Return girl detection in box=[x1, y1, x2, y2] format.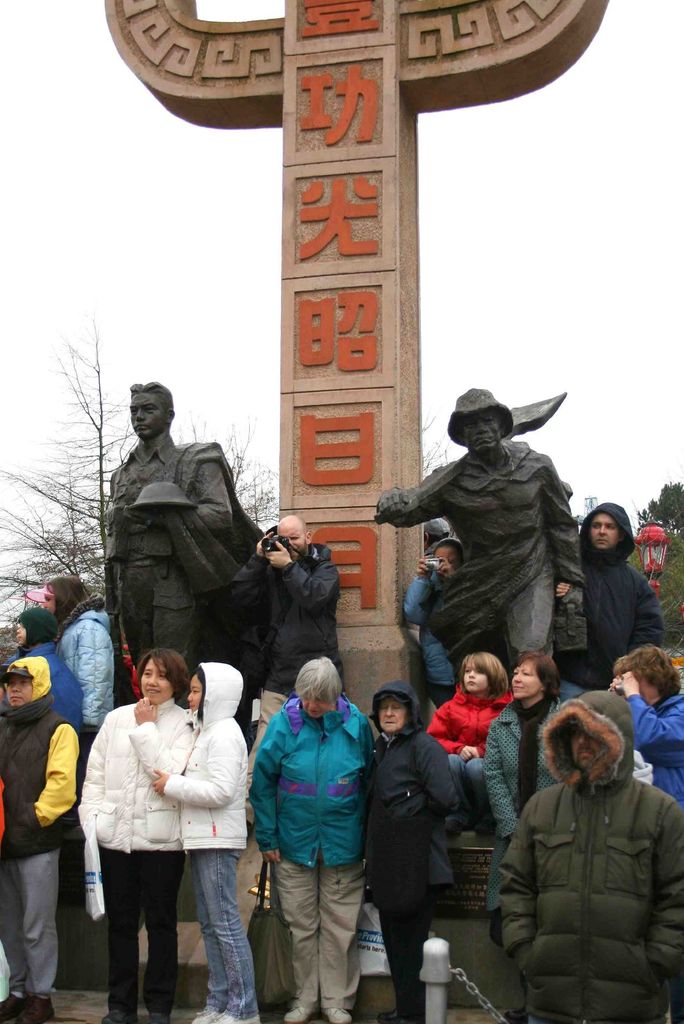
box=[432, 648, 518, 832].
